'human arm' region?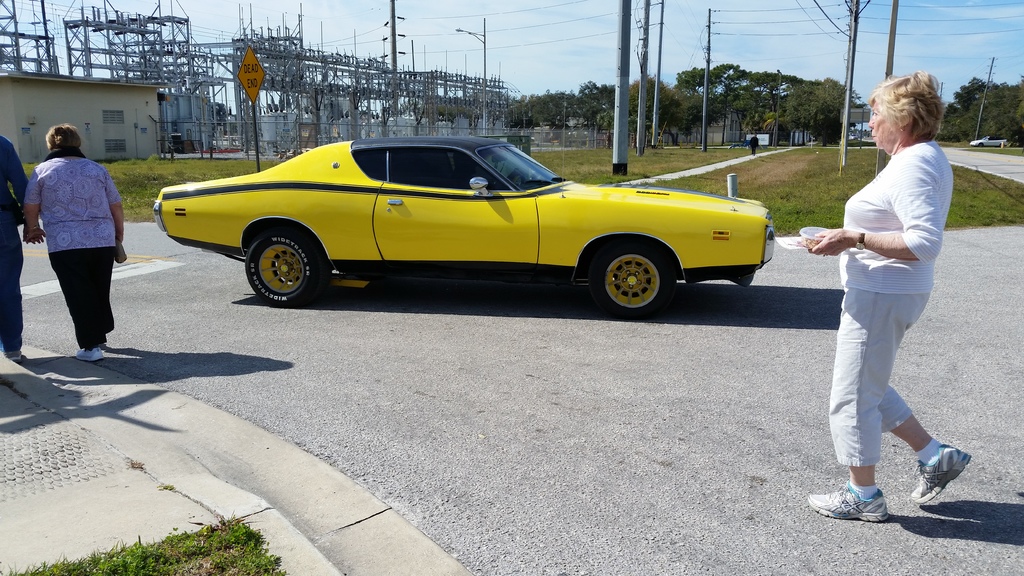
box(1, 140, 31, 204)
